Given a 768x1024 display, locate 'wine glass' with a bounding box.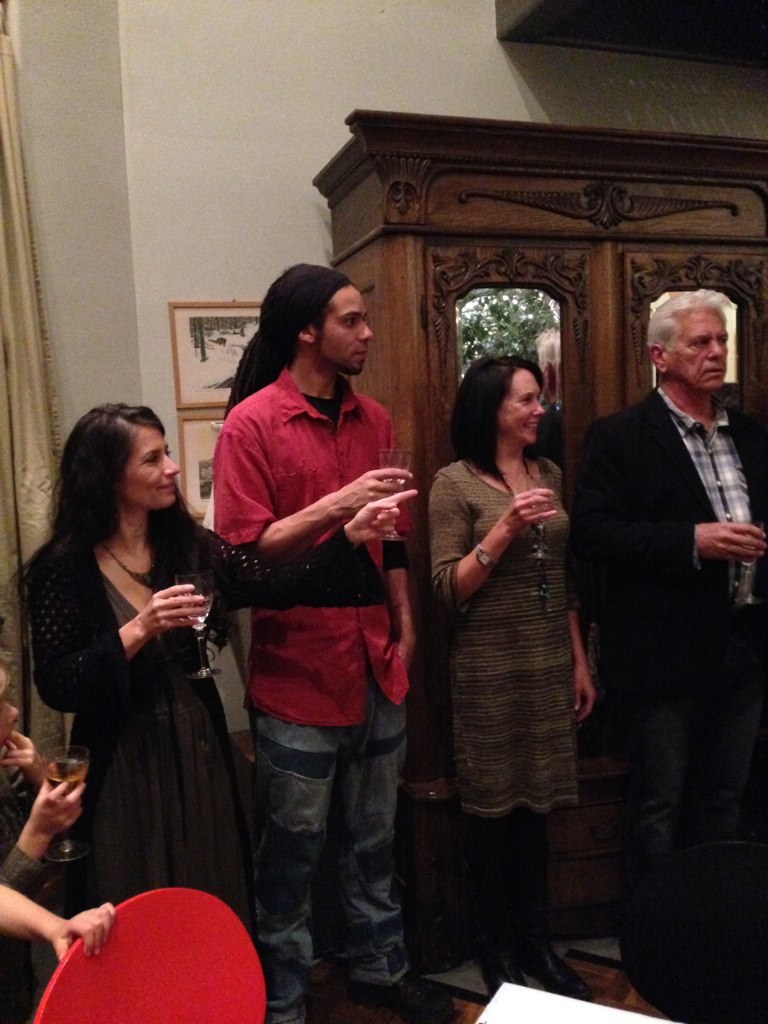
Located: box(519, 469, 549, 560).
